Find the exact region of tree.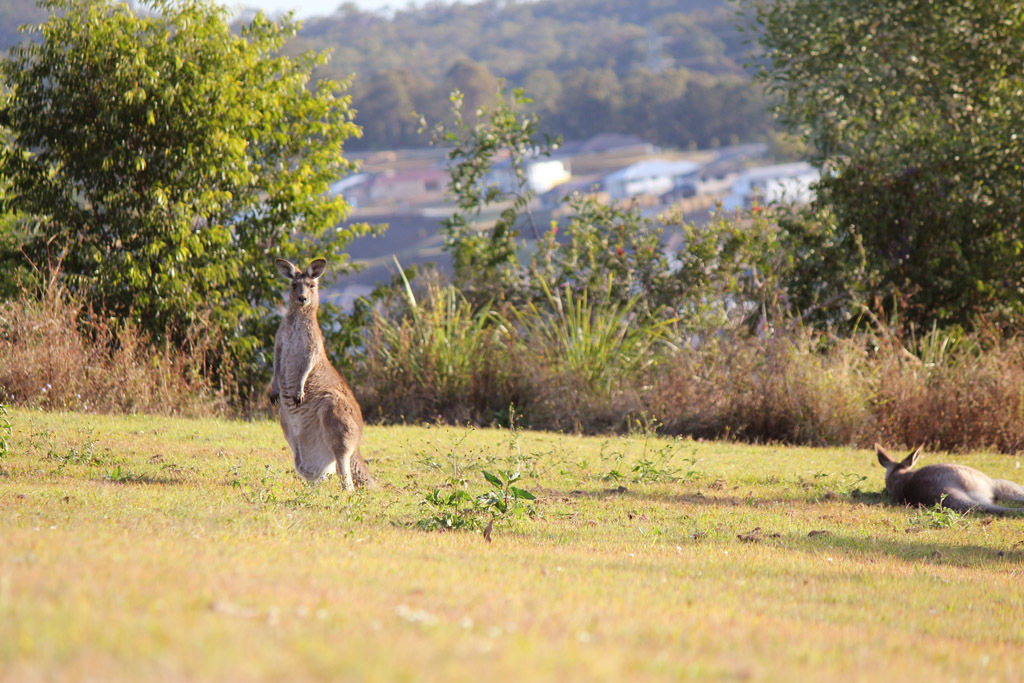
Exact region: select_region(735, 0, 1023, 367).
